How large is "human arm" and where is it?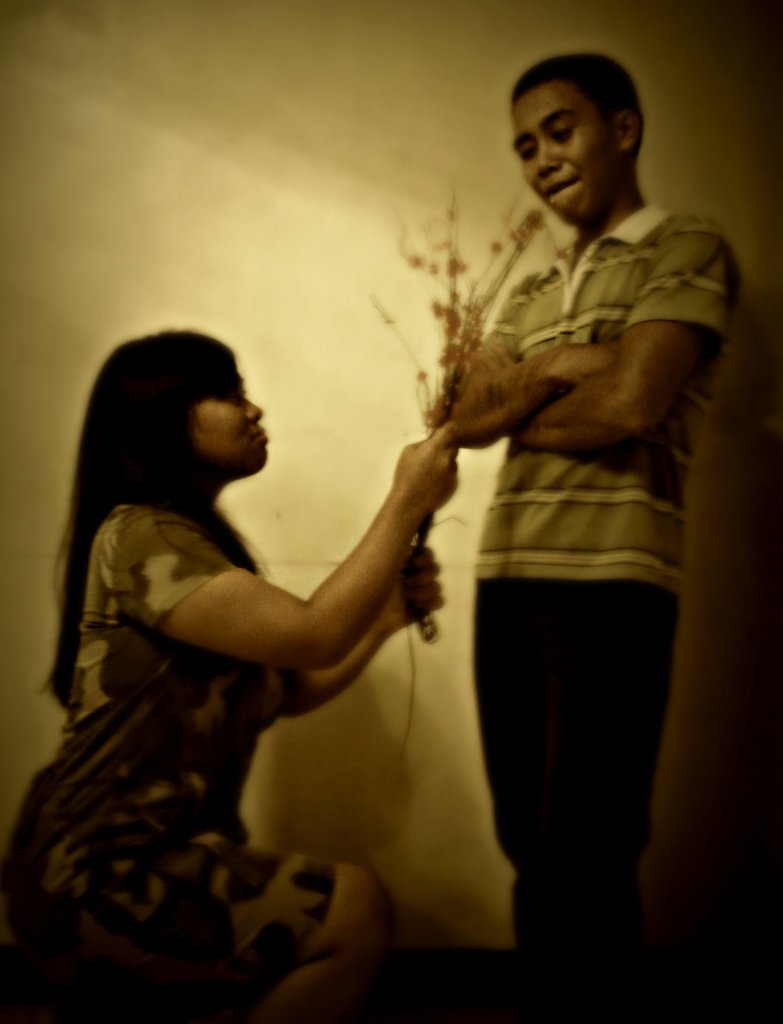
Bounding box: locate(270, 546, 450, 719).
